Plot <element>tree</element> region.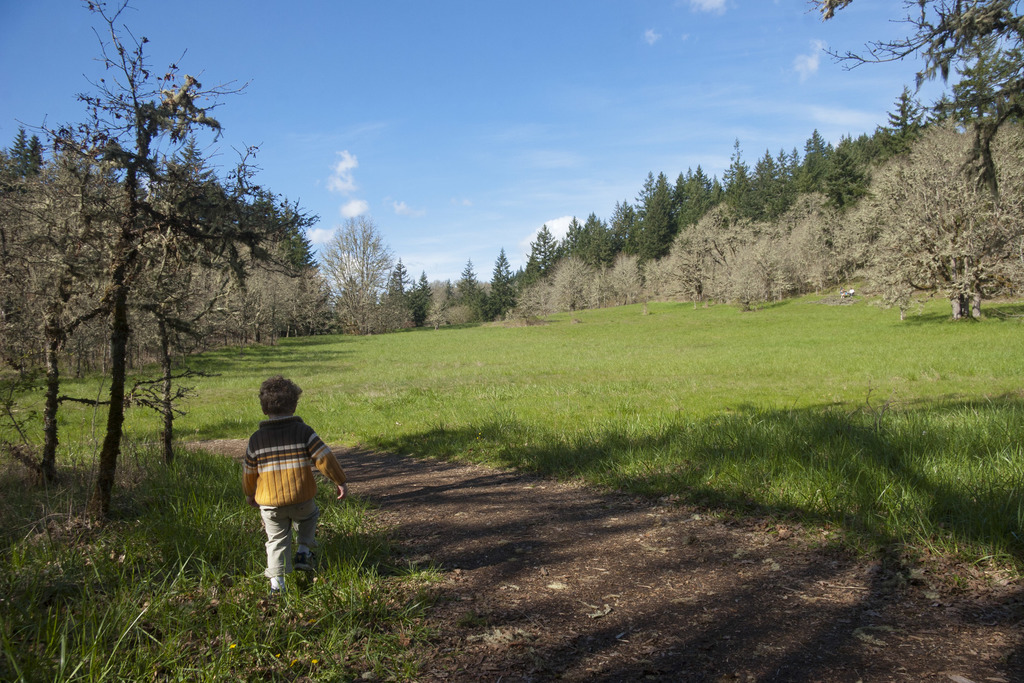
Plotted at BBox(876, 99, 1012, 313).
